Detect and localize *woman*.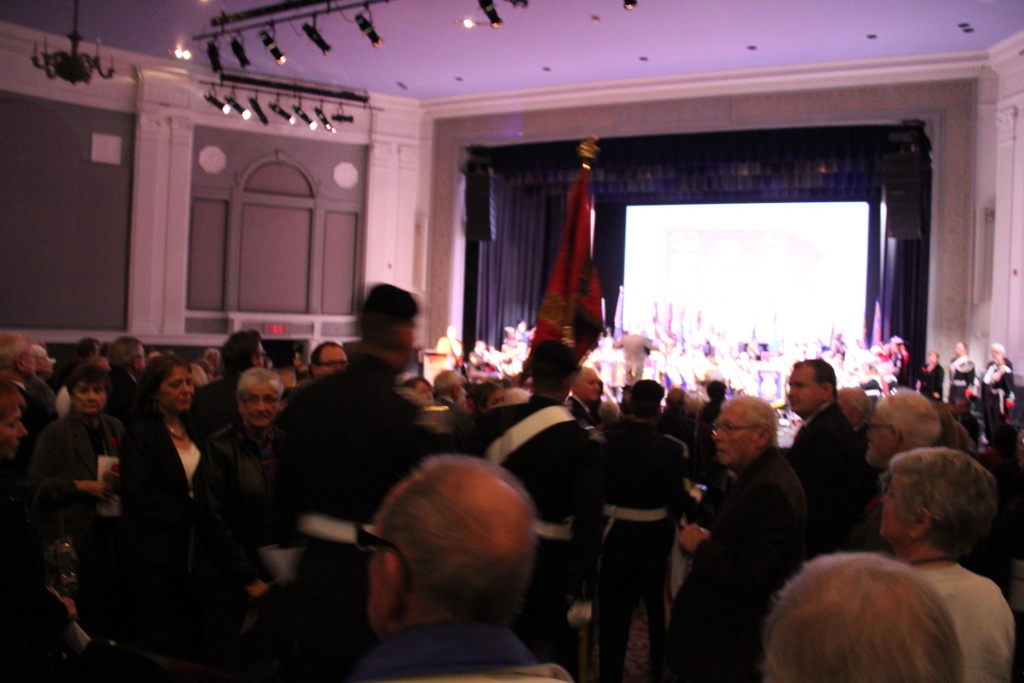
Localized at crop(908, 350, 940, 397).
